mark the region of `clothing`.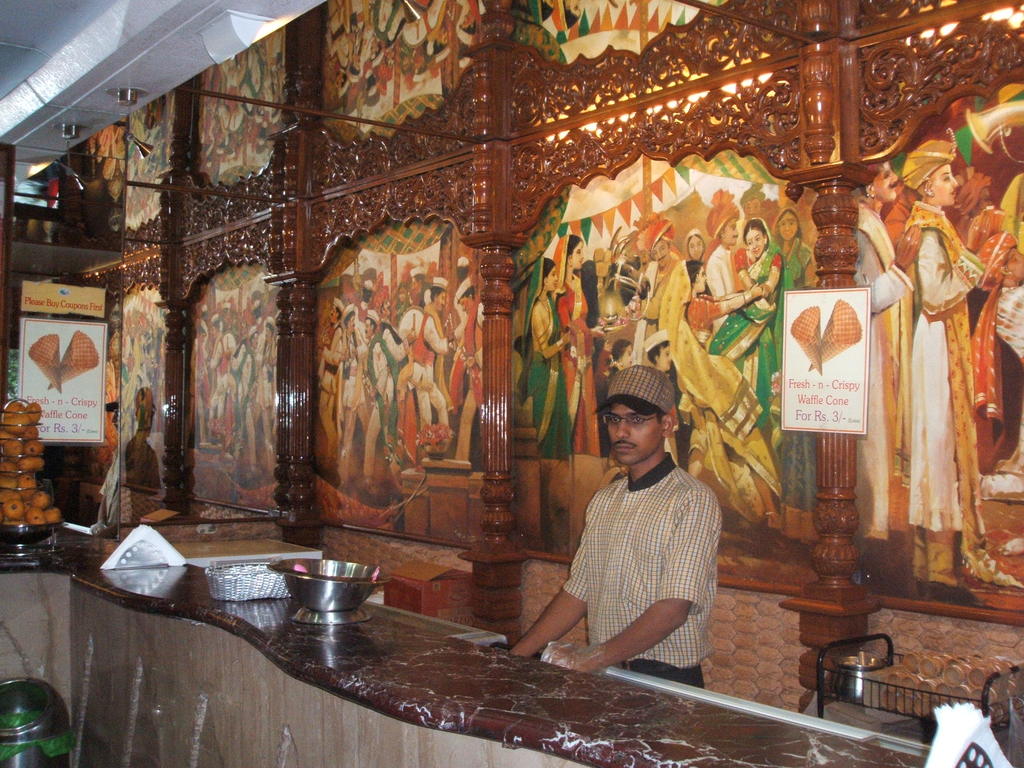
Region: (x1=442, y1=303, x2=491, y2=443).
